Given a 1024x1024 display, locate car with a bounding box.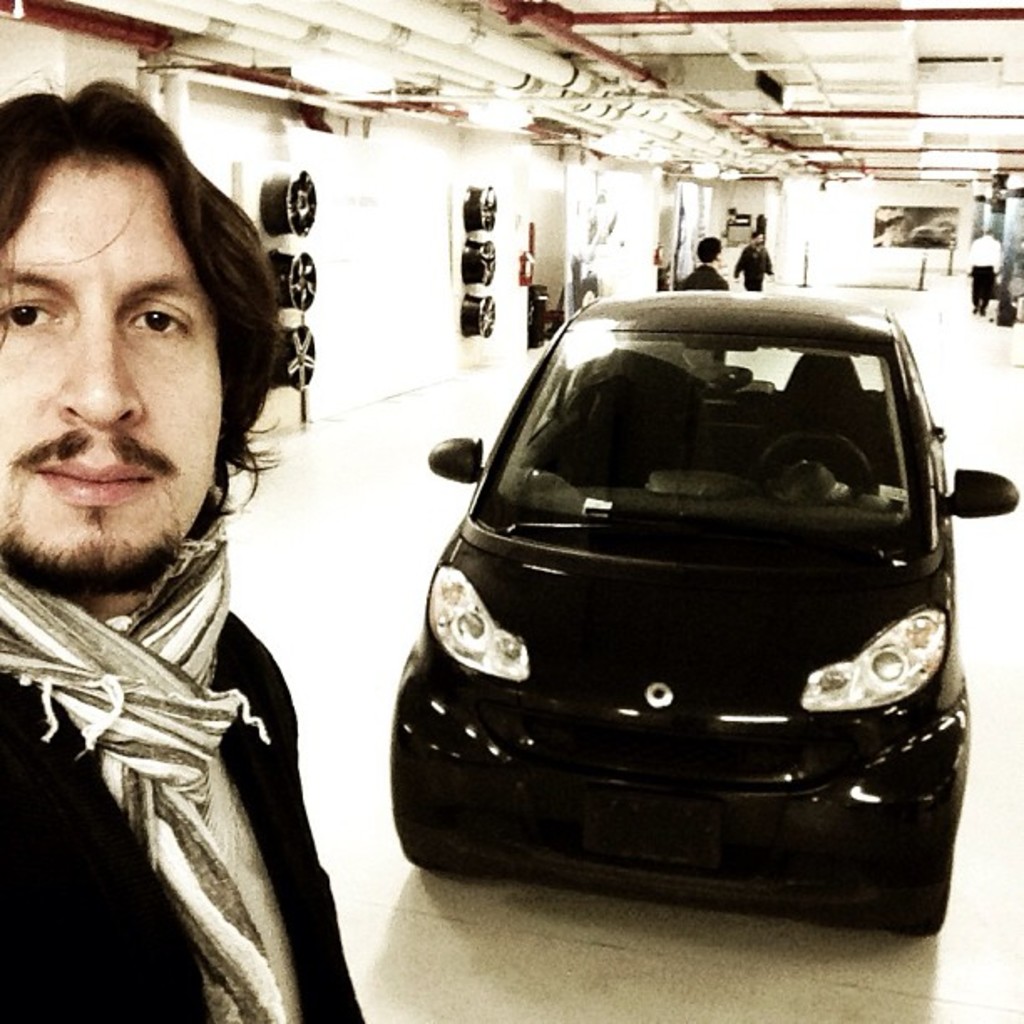
Located: left=381, top=283, right=1022, bottom=940.
